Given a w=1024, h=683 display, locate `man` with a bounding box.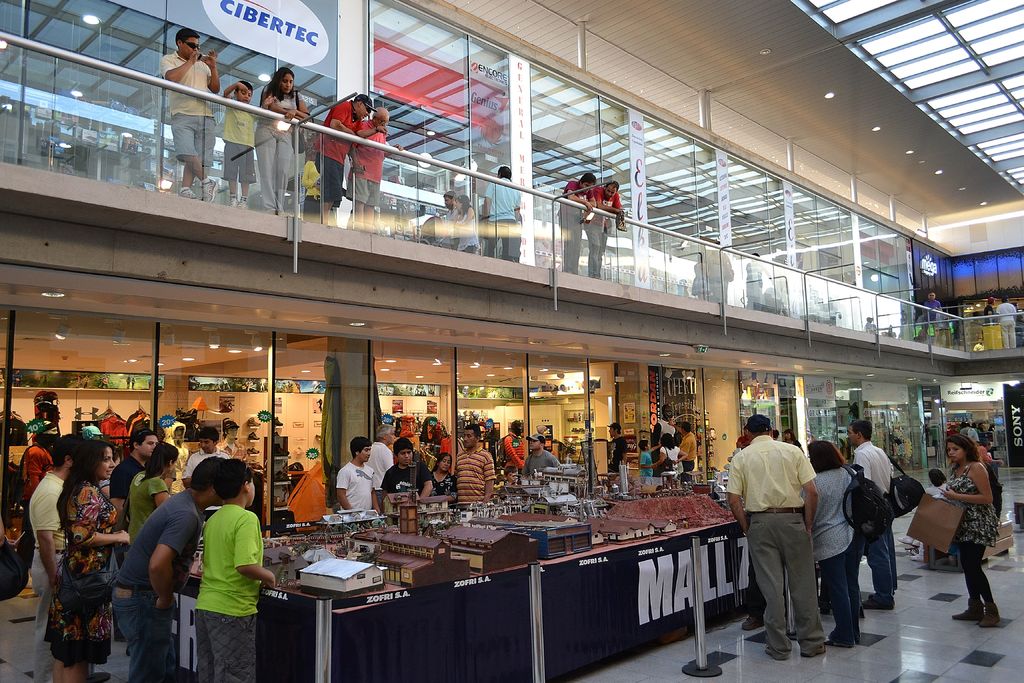
Located: left=916, top=292, right=938, bottom=347.
